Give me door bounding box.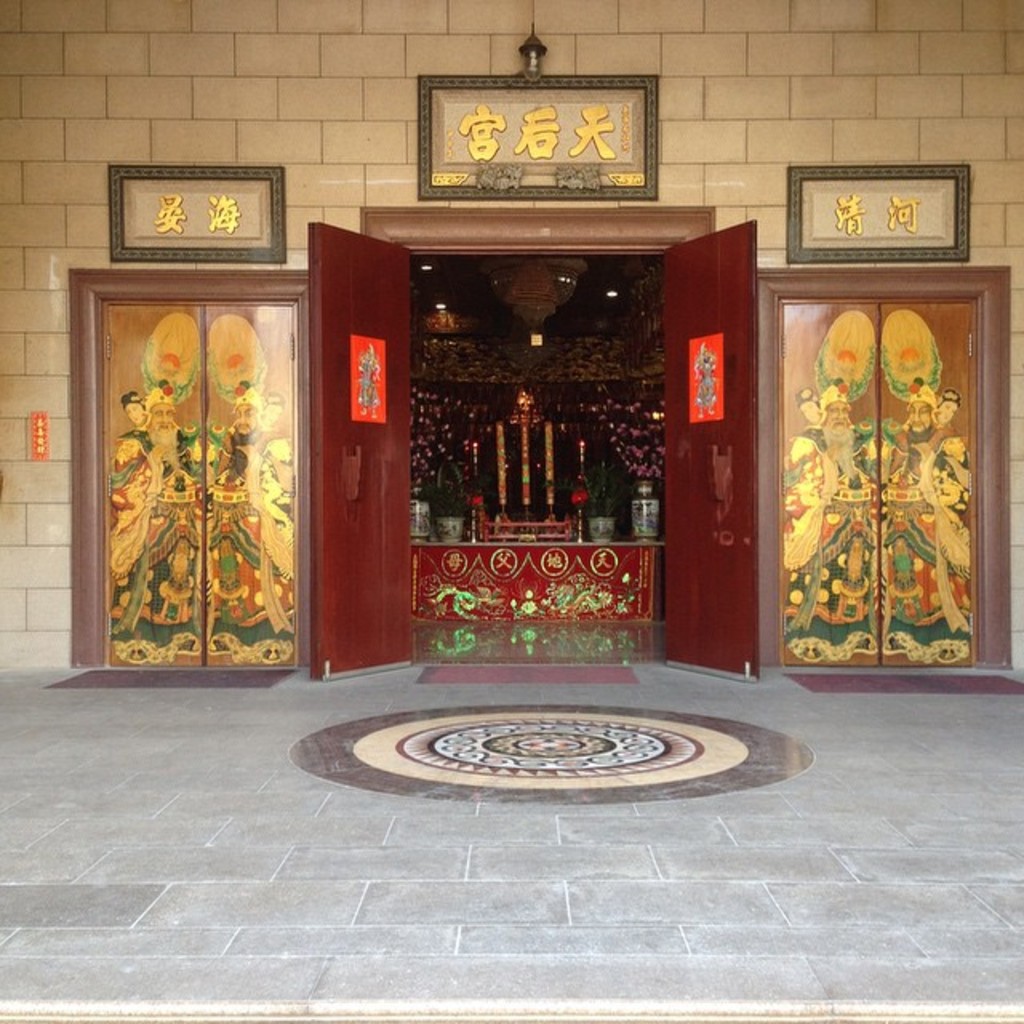
bbox(661, 214, 771, 678).
